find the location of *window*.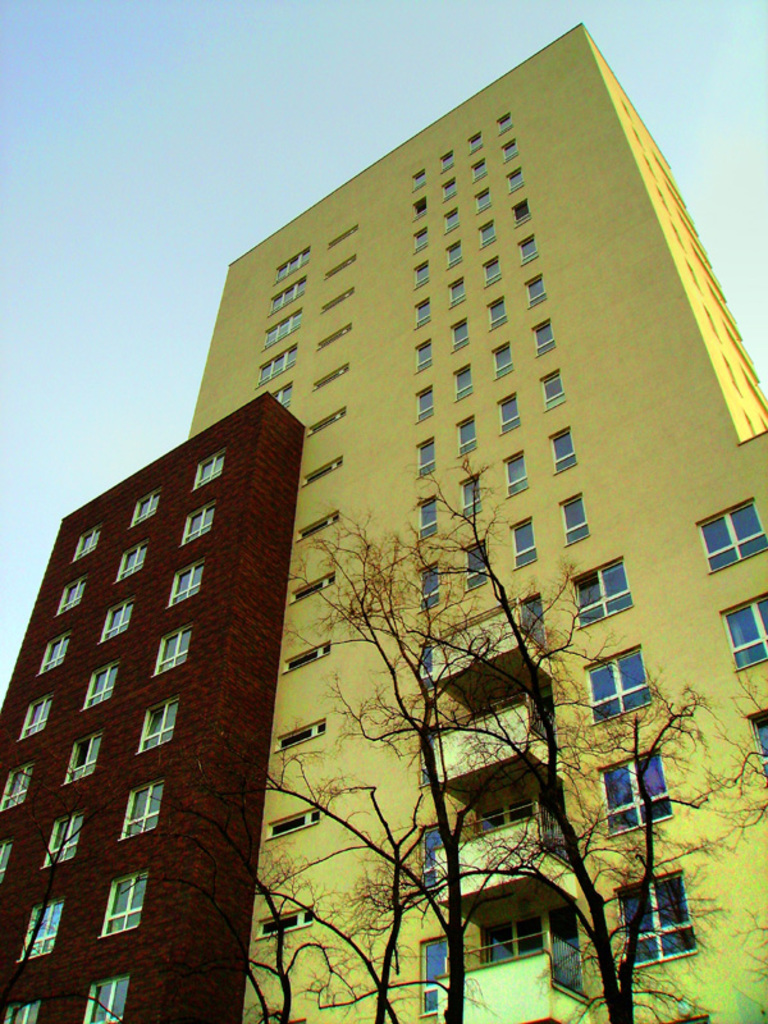
Location: bbox=[721, 598, 767, 669].
